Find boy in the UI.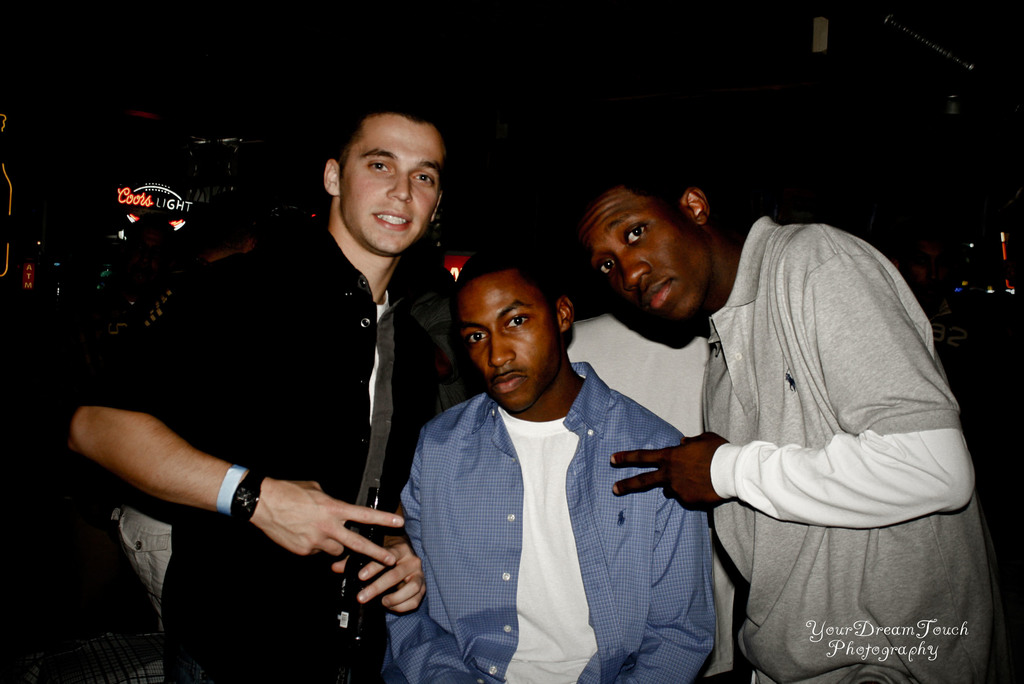
UI element at x1=572 y1=167 x2=1011 y2=683.
